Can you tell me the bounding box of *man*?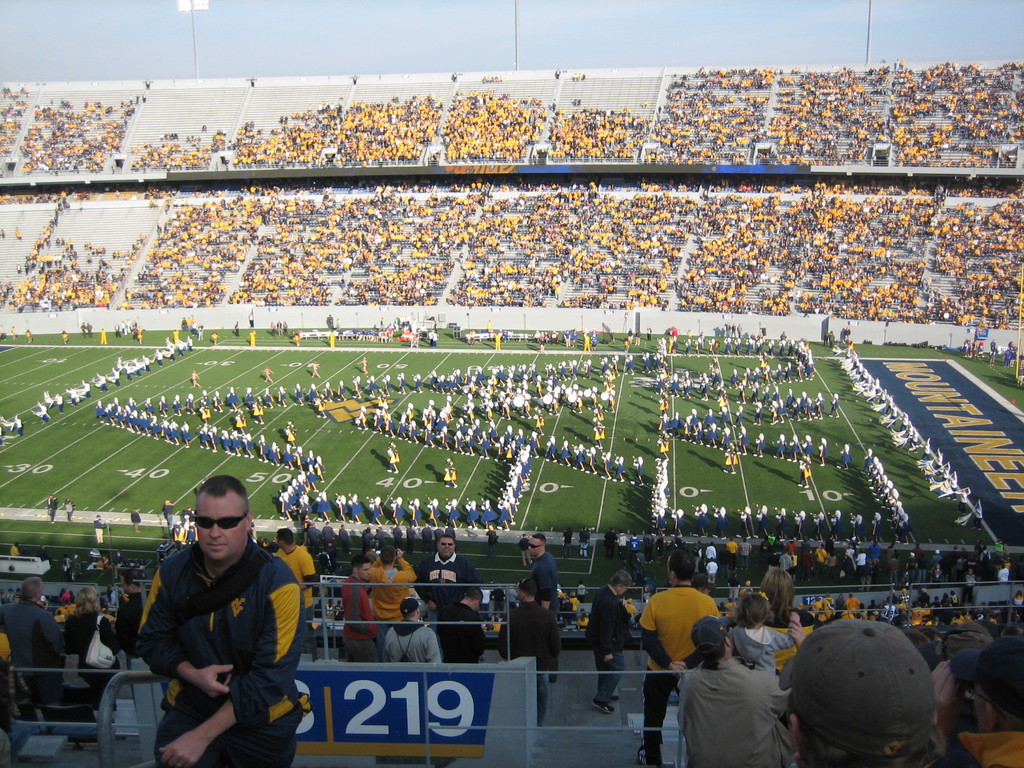
394/525/410/542.
